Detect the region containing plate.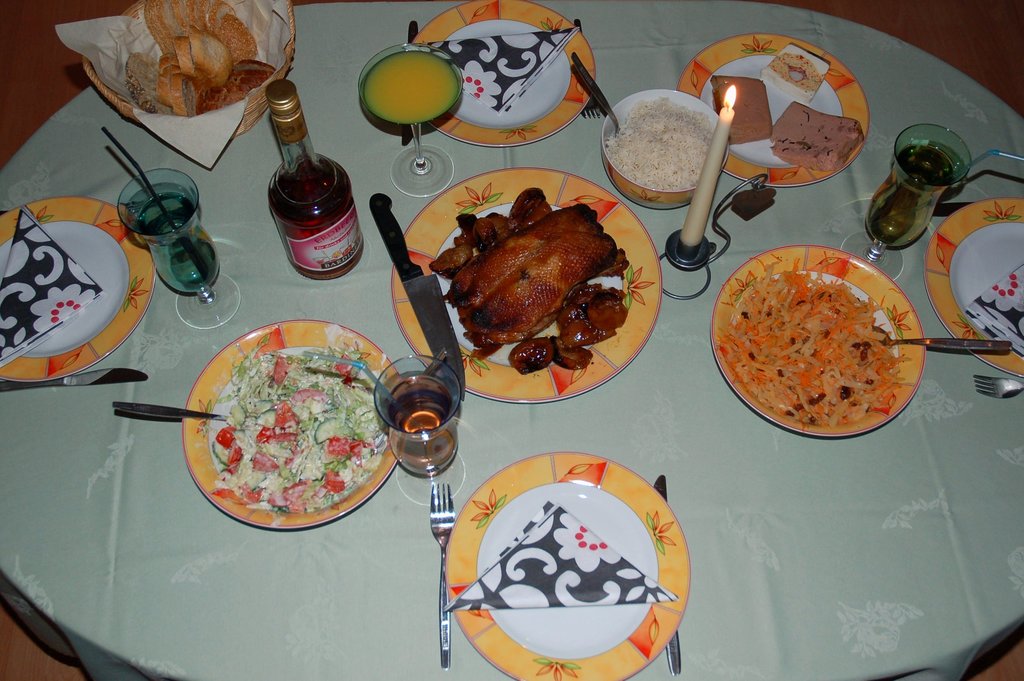
x1=380 y1=170 x2=655 y2=405.
